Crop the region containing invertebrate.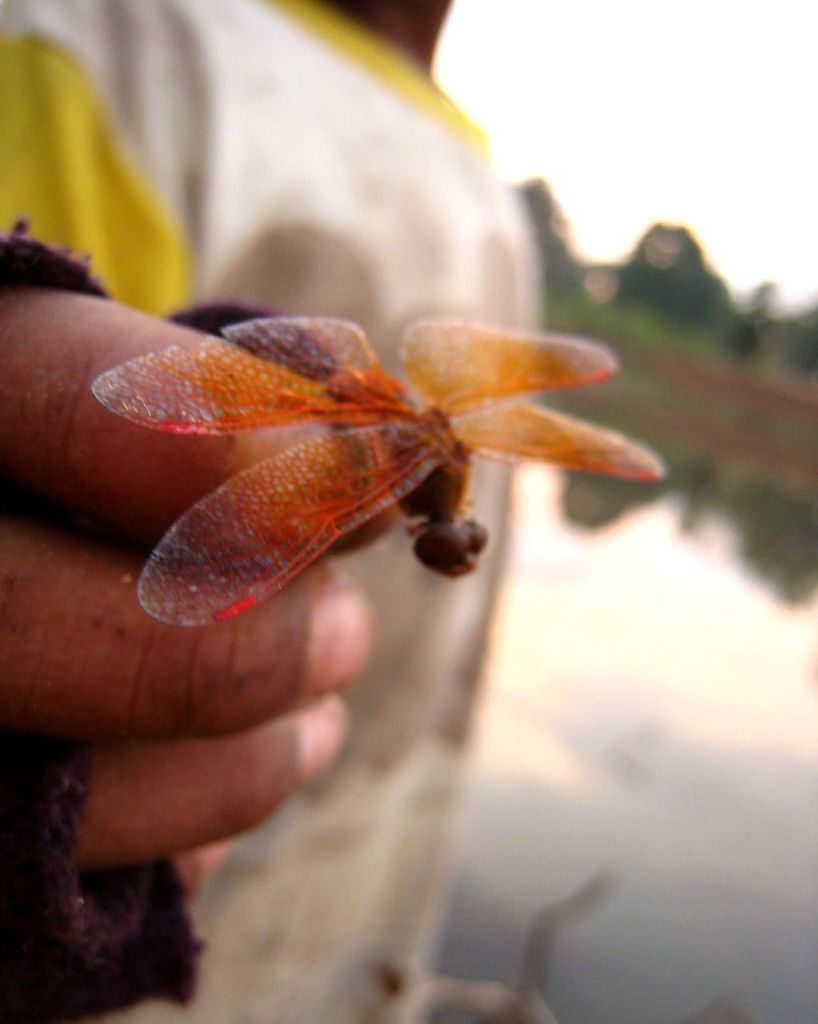
Crop region: x1=88, y1=315, x2=665, y2=632.
